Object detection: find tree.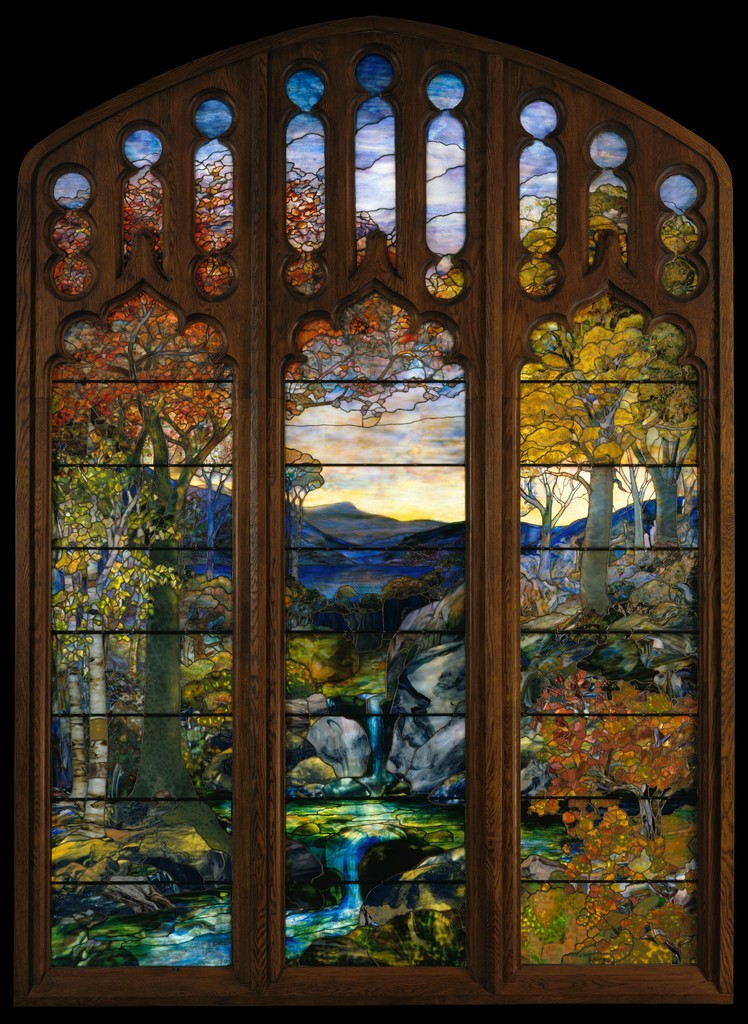
(58, 154, 464, 840).
